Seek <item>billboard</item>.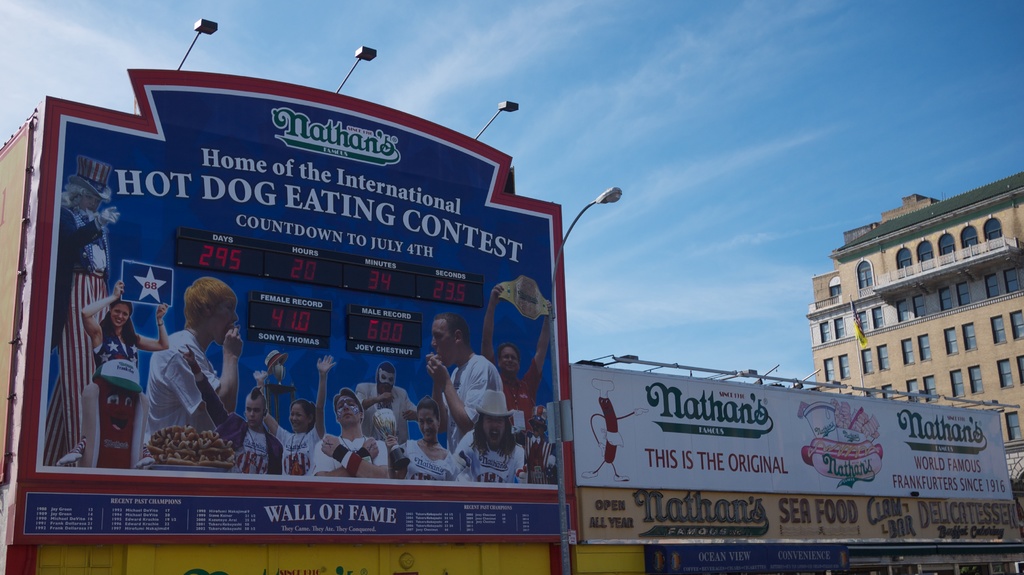
574 365 1012 494.
